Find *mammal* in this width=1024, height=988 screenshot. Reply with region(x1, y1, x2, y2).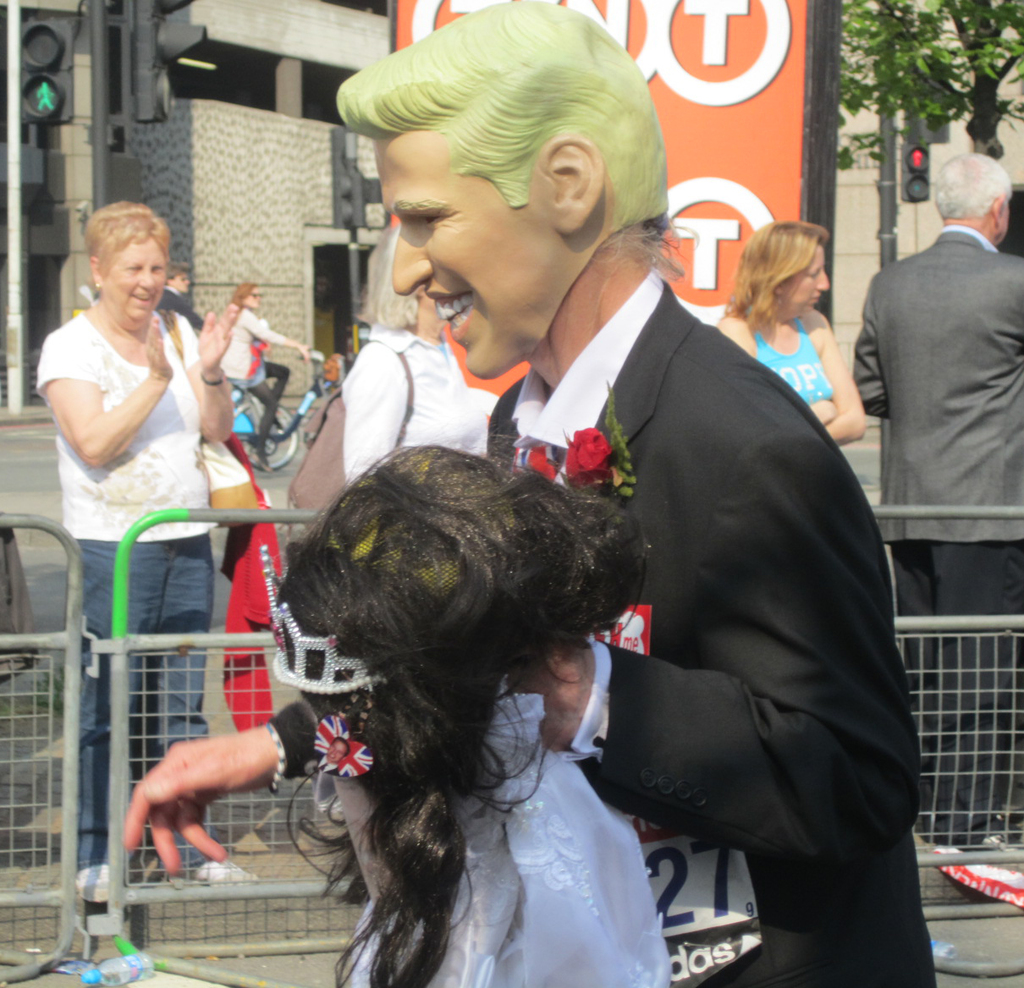
region(334, 228, 494, 481).
